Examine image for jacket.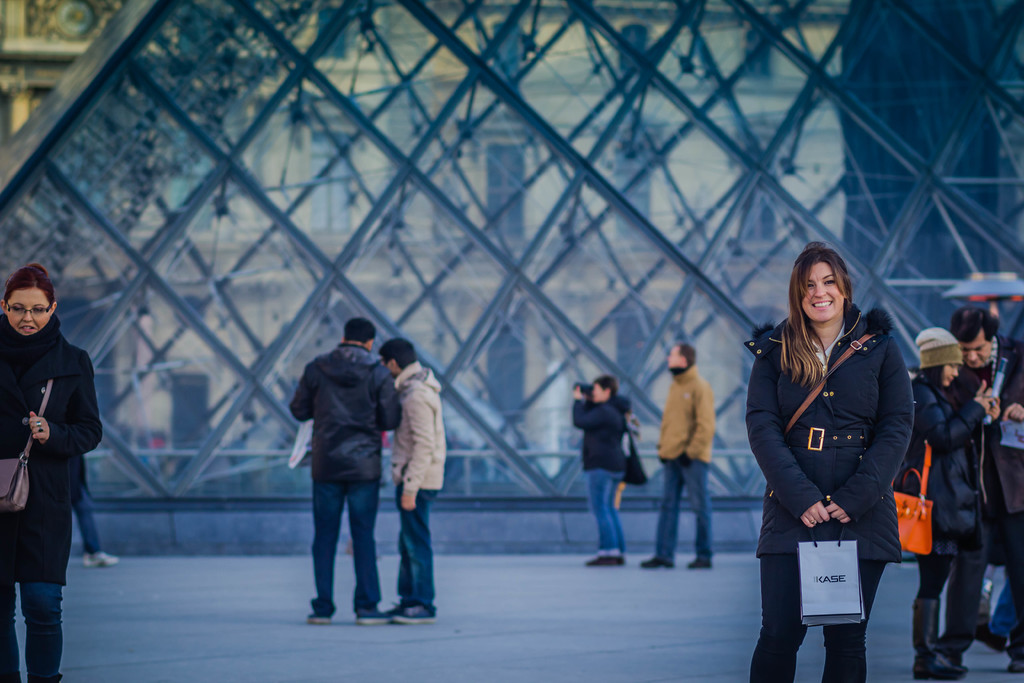
Examination result: bbox=(575, 406, 625, 466).
